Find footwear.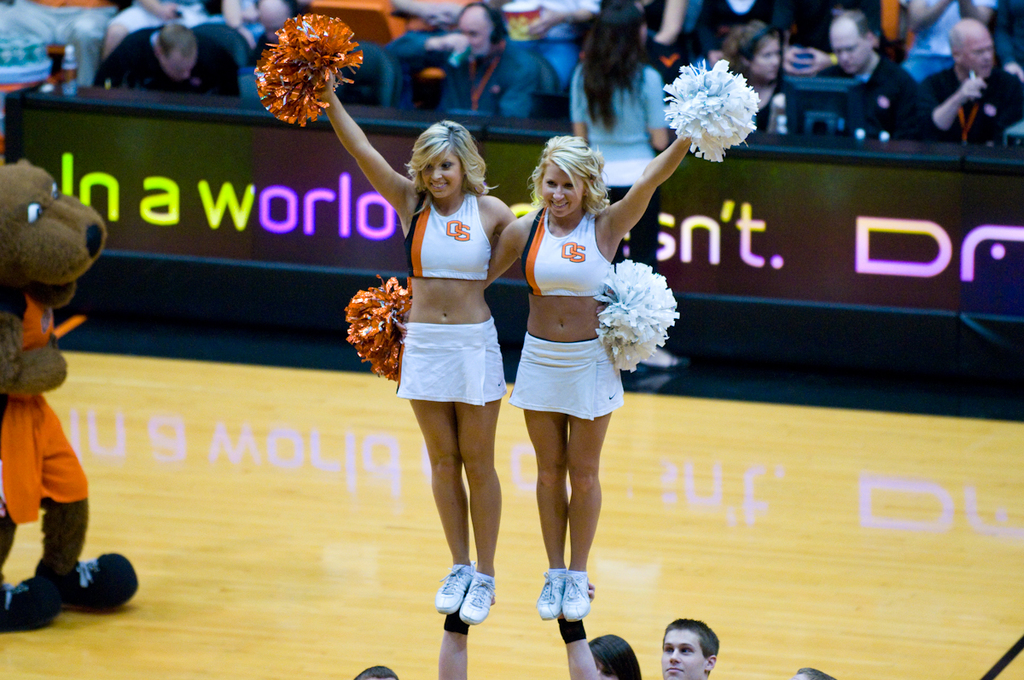
x1=436, y1=562, x2=473, y2=610.
